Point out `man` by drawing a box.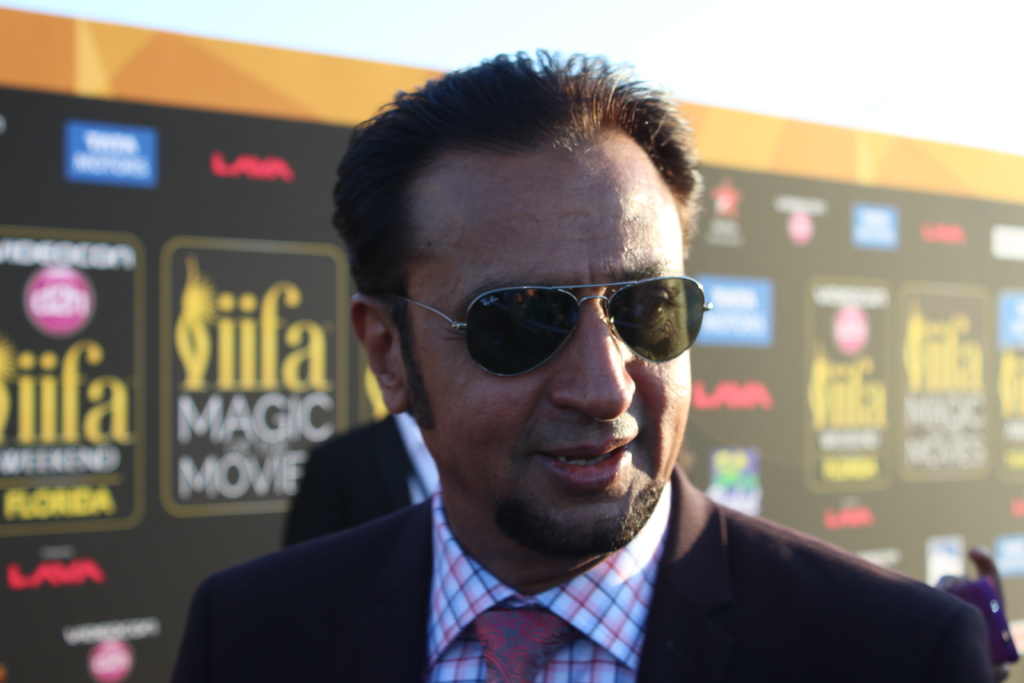
[left=280, top=409, right=440, bottom=550].
